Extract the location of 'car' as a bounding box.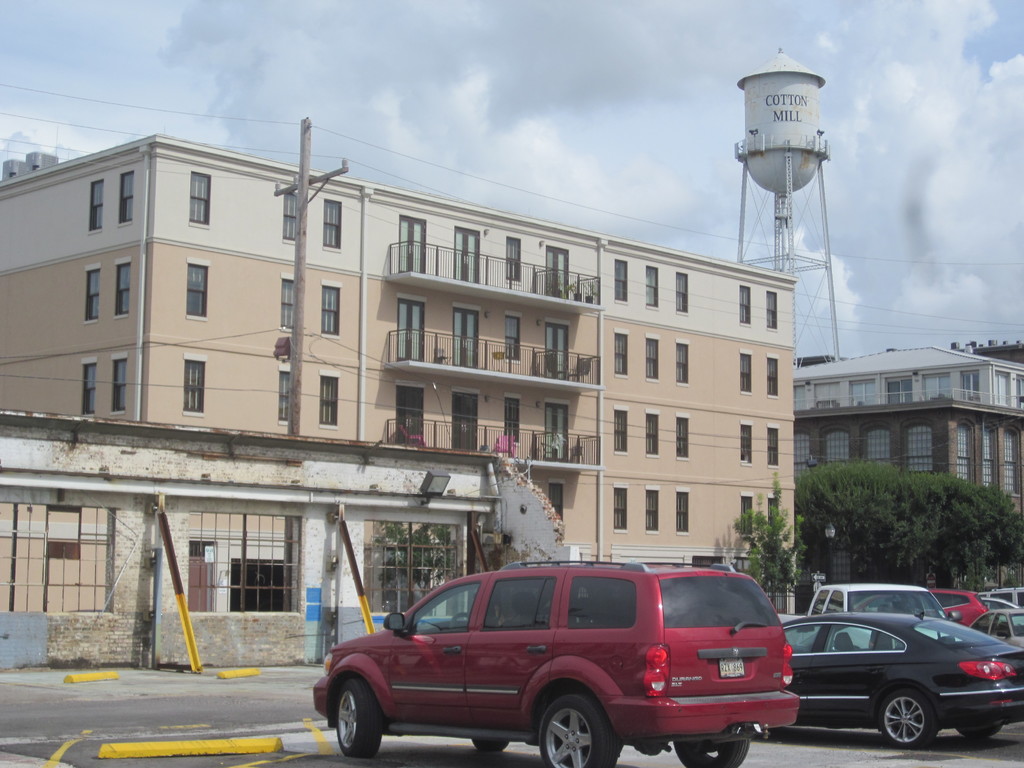
box(967, 607, 1023, 650).
